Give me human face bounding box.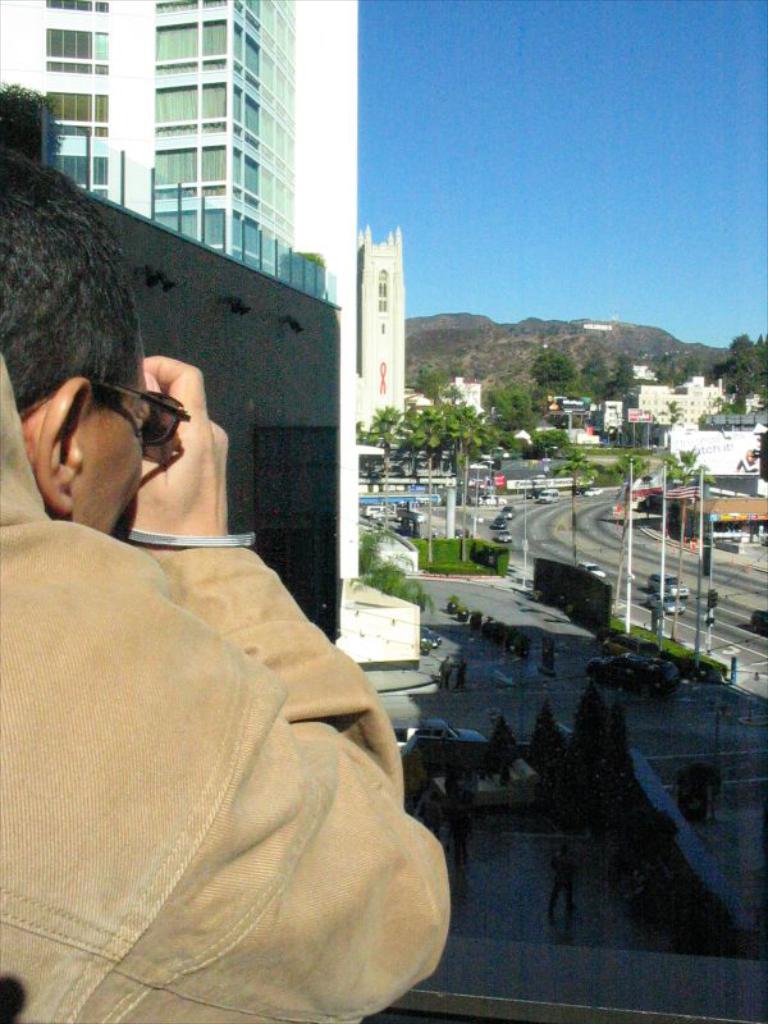
<region>86, 352, 146, 543</region>.
